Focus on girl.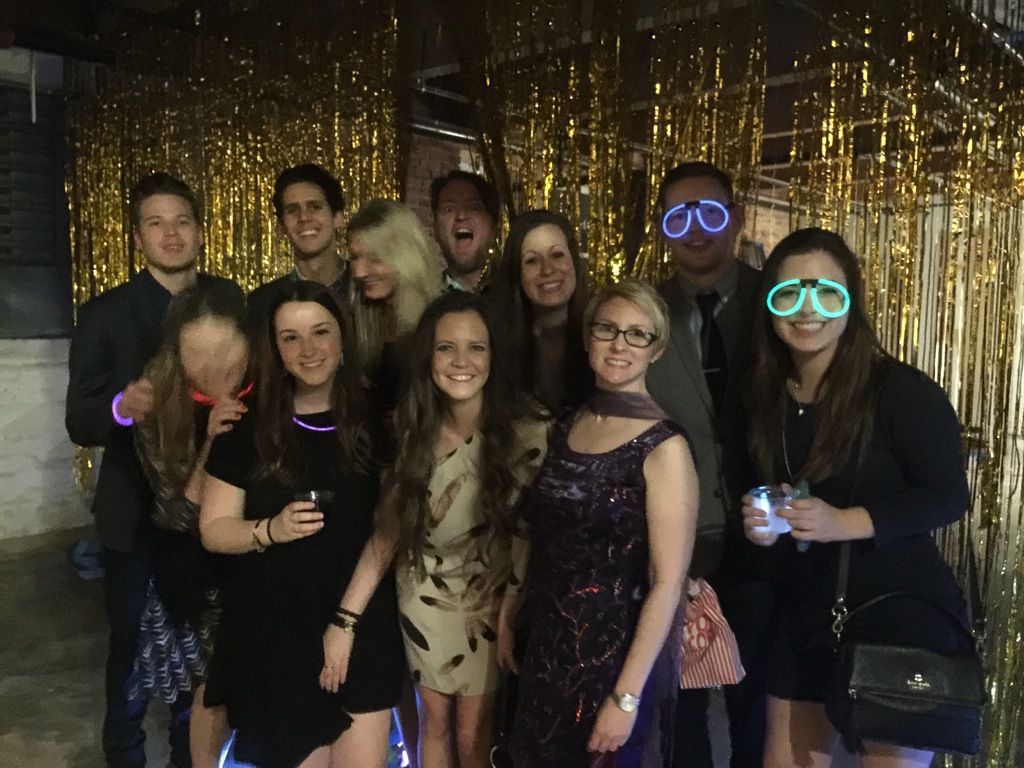
Focused at x1=138, y1=276, x2=268, y2=767.
